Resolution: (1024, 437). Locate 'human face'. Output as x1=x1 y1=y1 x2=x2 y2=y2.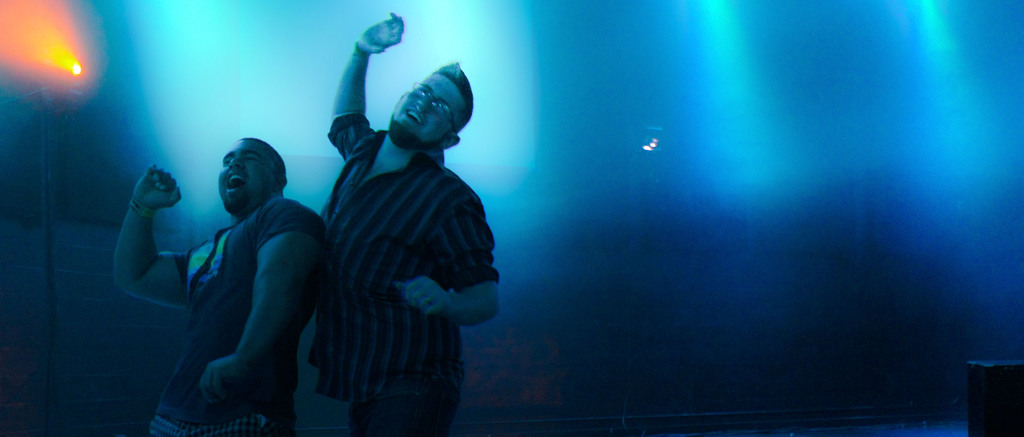
x1=388 y1=70 x2=467 y2=147.
